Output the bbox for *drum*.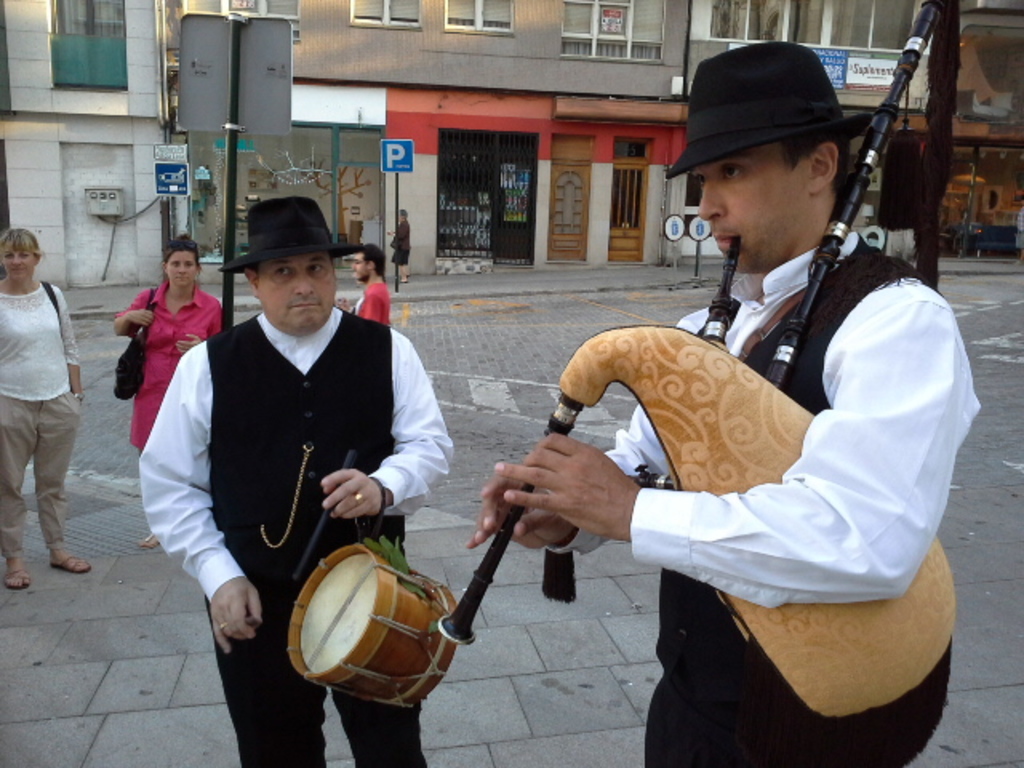
left=286, top=544, right=459, bottom=709.
